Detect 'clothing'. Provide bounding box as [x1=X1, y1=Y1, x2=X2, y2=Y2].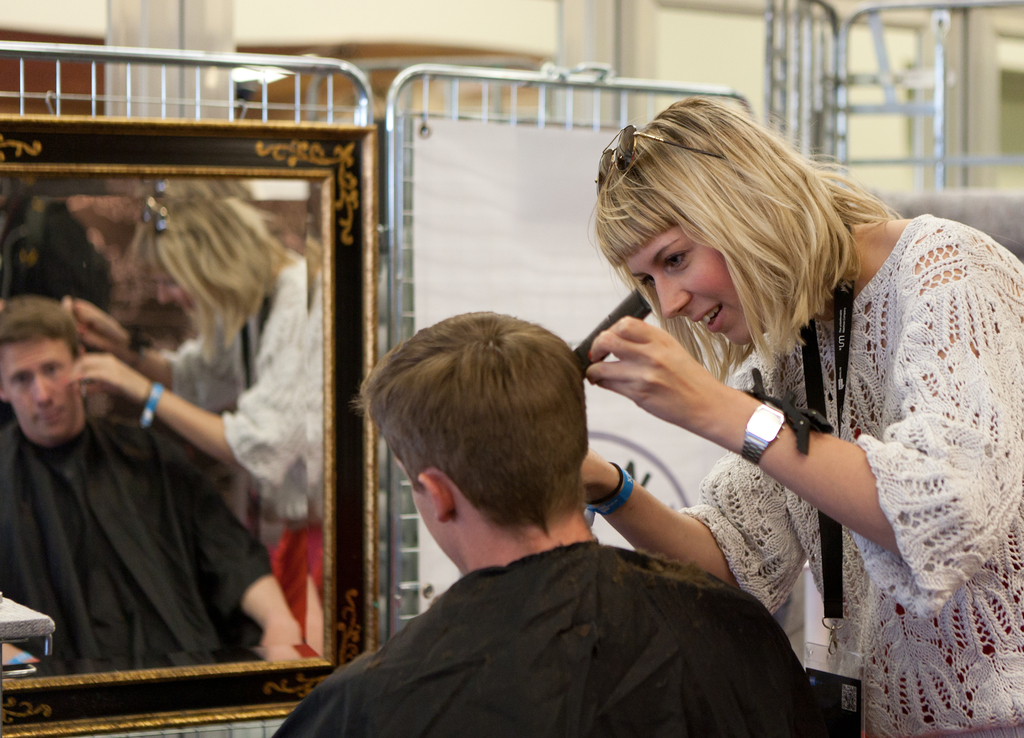
[x1=262, y1=461, x2=870, y2=737].
